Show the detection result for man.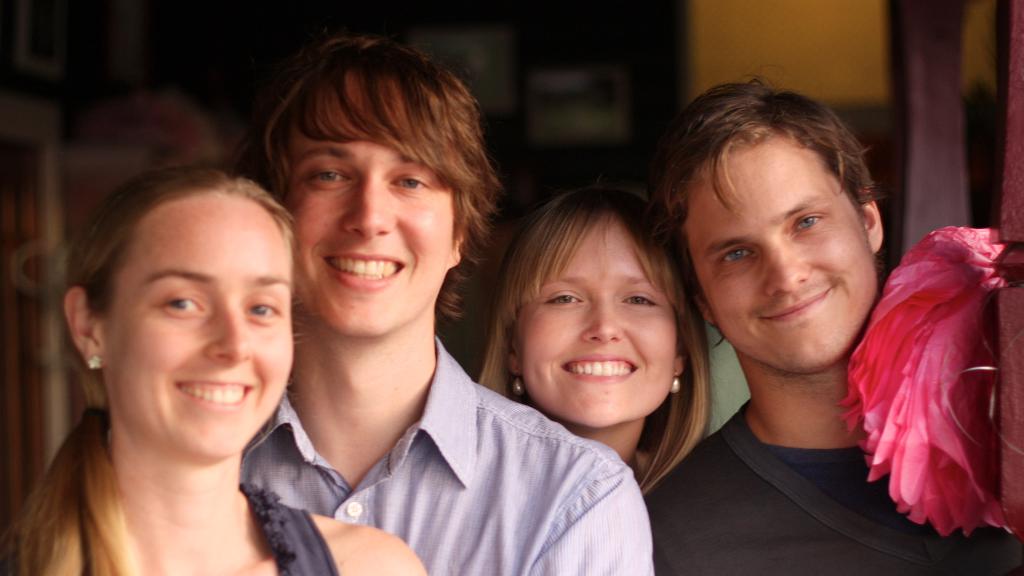
l=204, t=67, r=675, b=575.
